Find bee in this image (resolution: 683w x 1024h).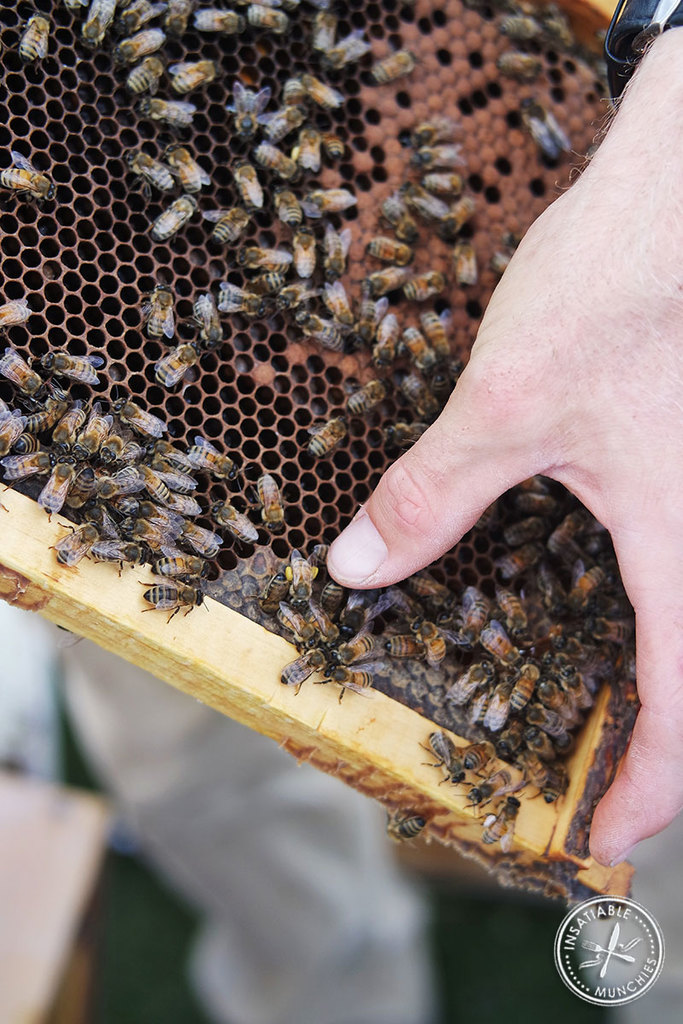
(x1=384, y1=412, x2=430, y2=447).
